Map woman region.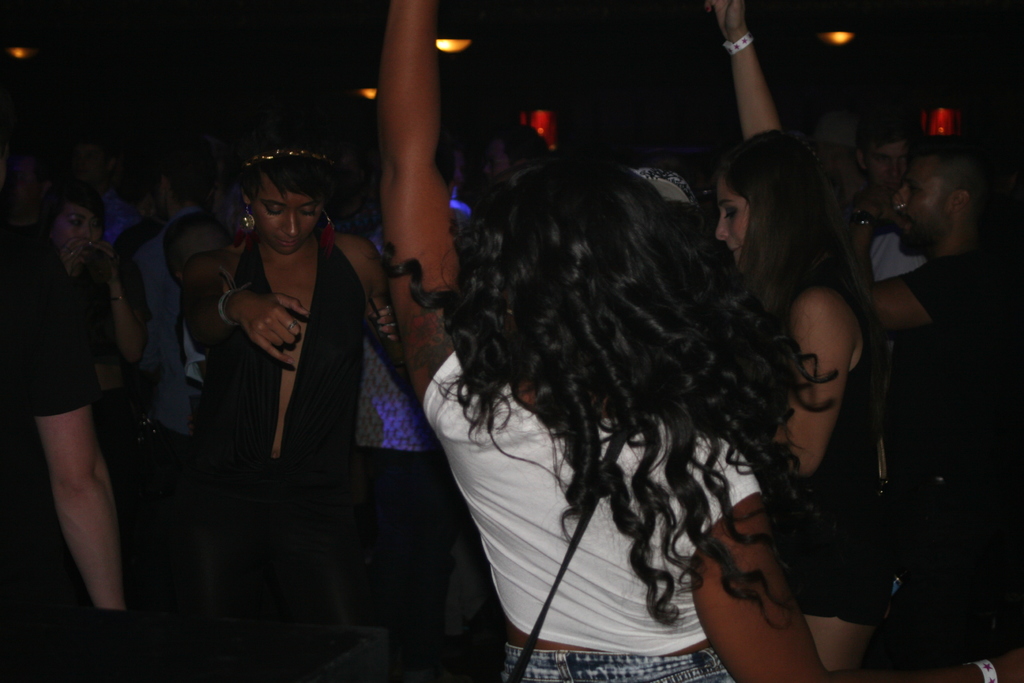
Mapped to box=[383, 0, 834, 682].
